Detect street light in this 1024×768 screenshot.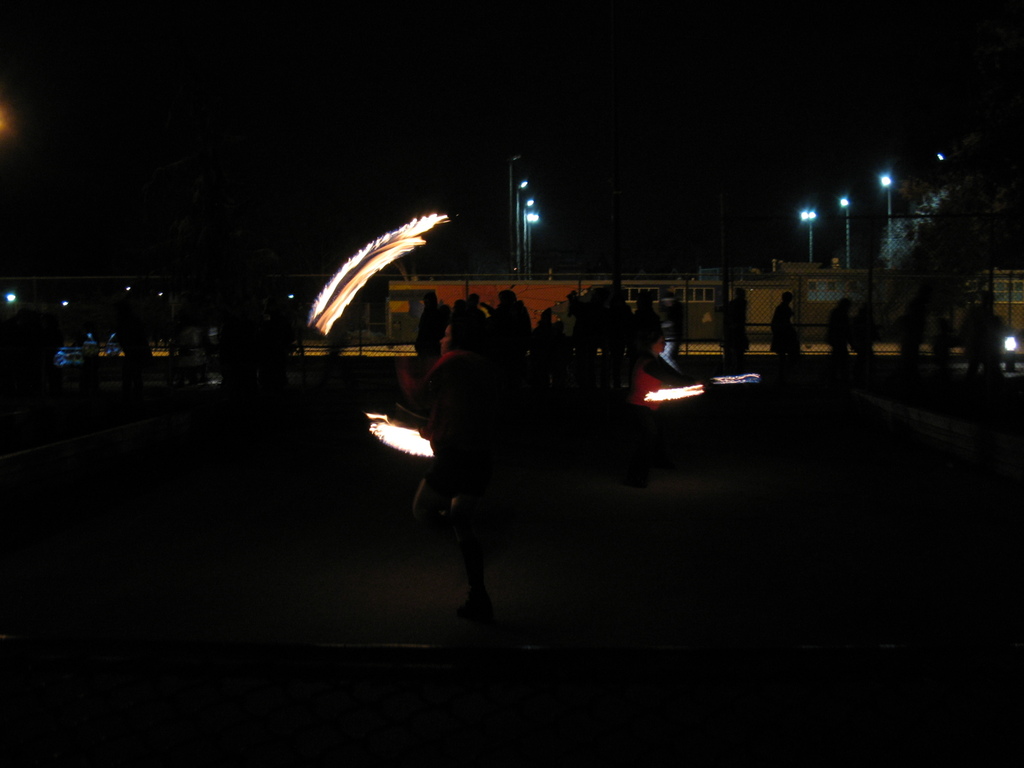
Detection: rect(841, 197, 851, 266).
